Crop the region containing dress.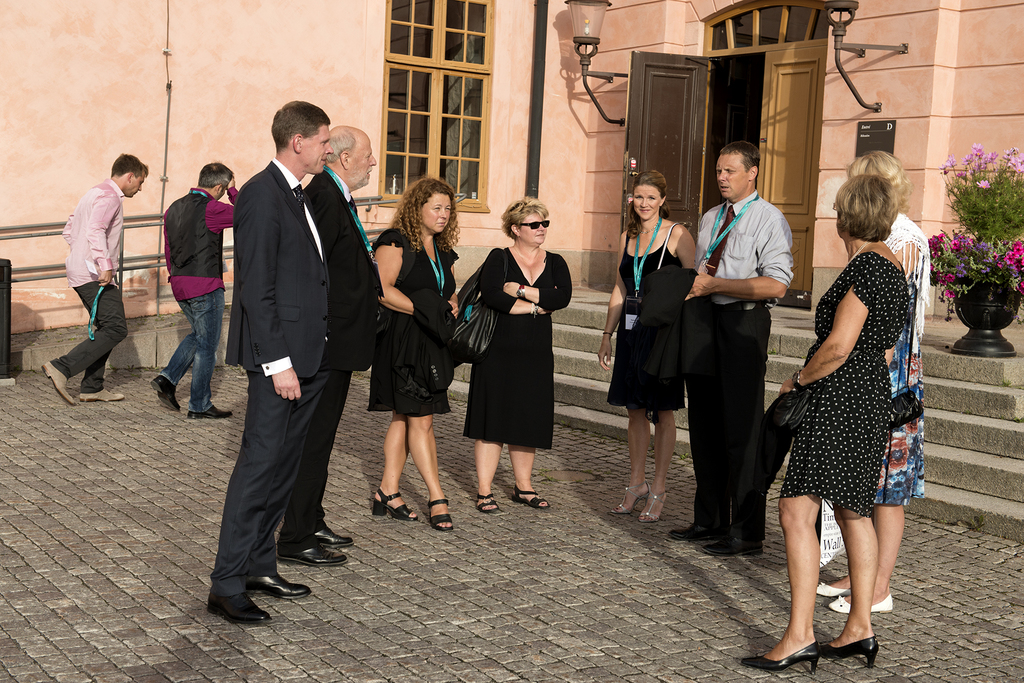
Crop region: select_region(366, 225, 458, 416).
